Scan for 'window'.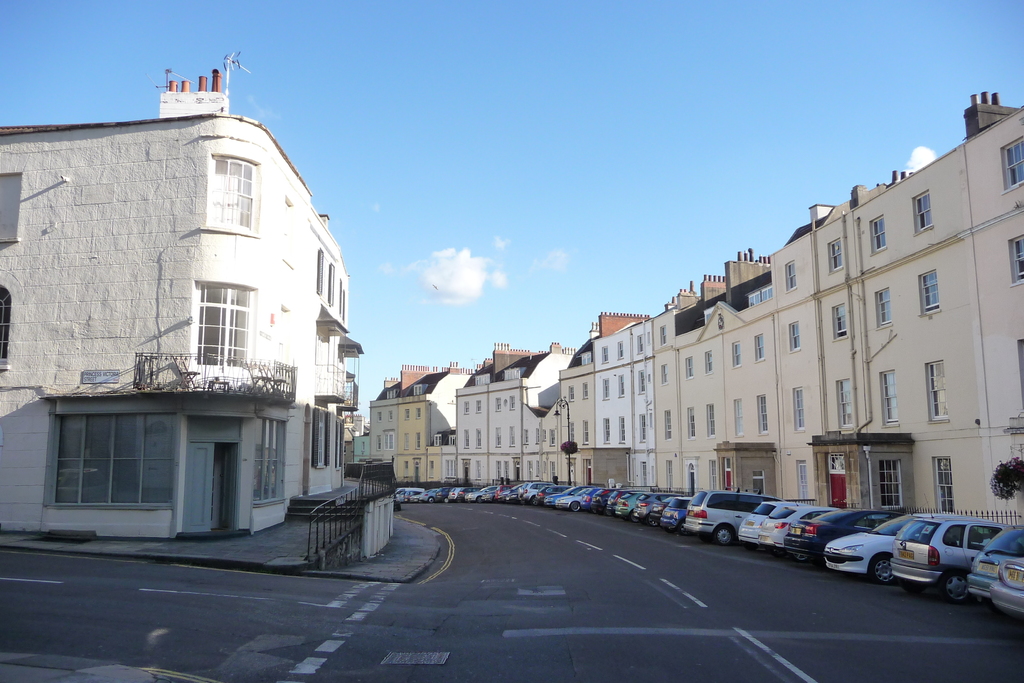
Scan result: bbox=[911, 270, 942, 312].
